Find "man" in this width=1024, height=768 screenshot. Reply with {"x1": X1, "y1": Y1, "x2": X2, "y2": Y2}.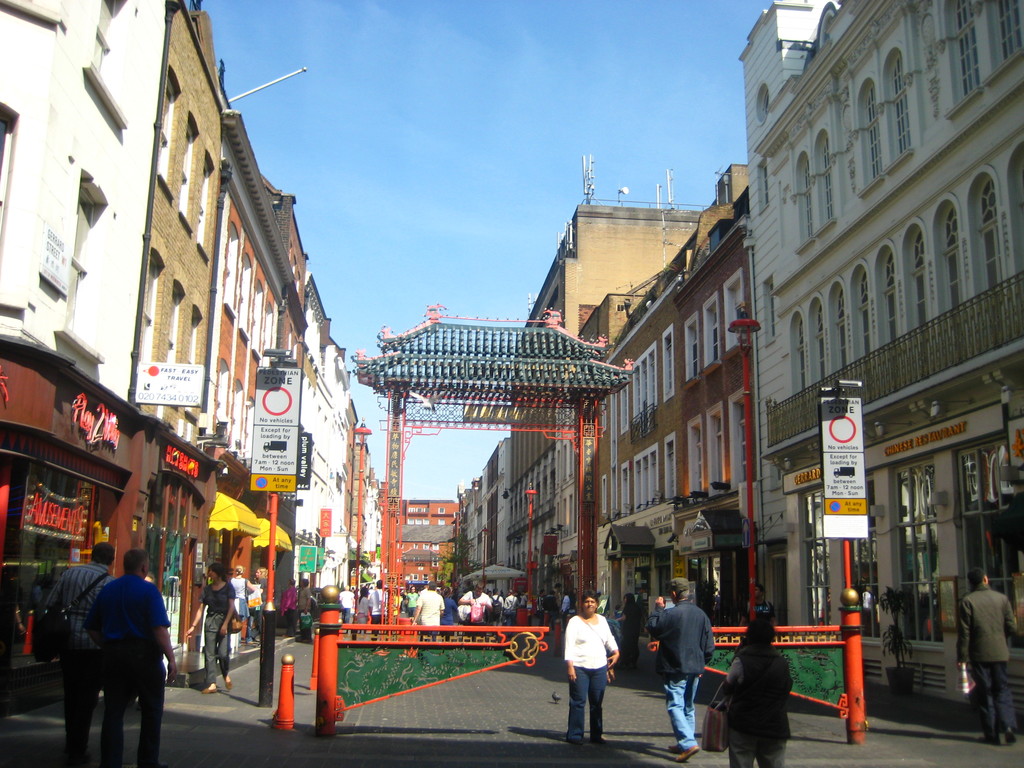
{"x1": 645, "y1": 576, "x2": 717, "y2": 762}.
